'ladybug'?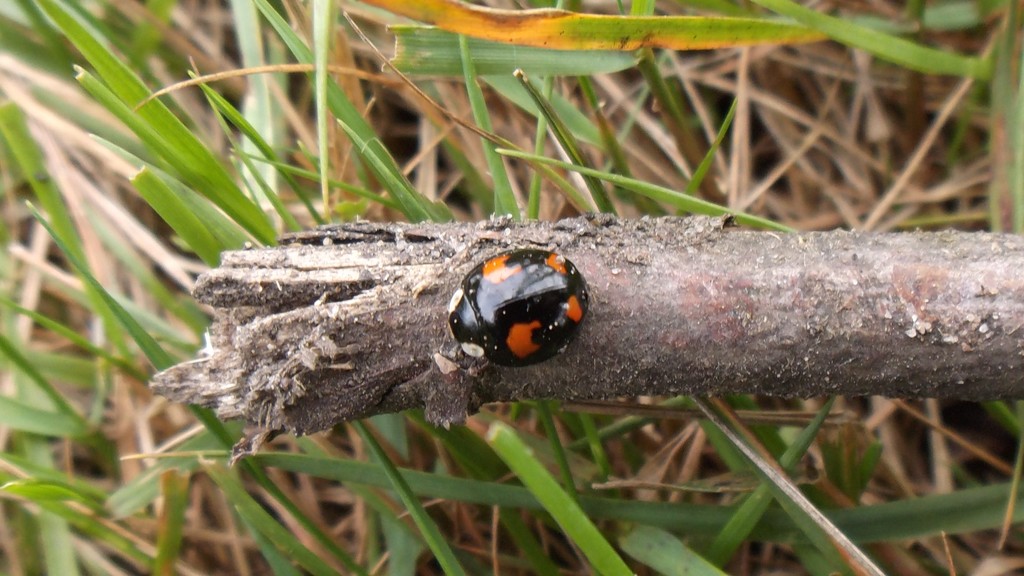
bbox=(444, 246, 589, 372)
